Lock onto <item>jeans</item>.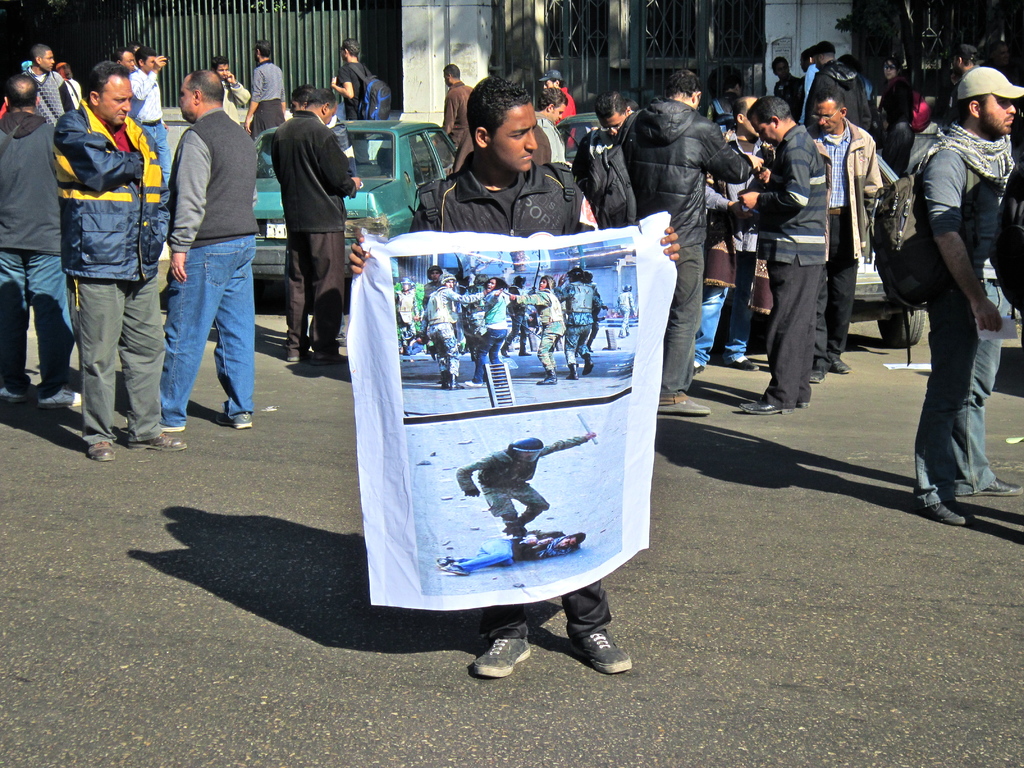
Locked: (left=148, top=223, right=243, bottom=444).
